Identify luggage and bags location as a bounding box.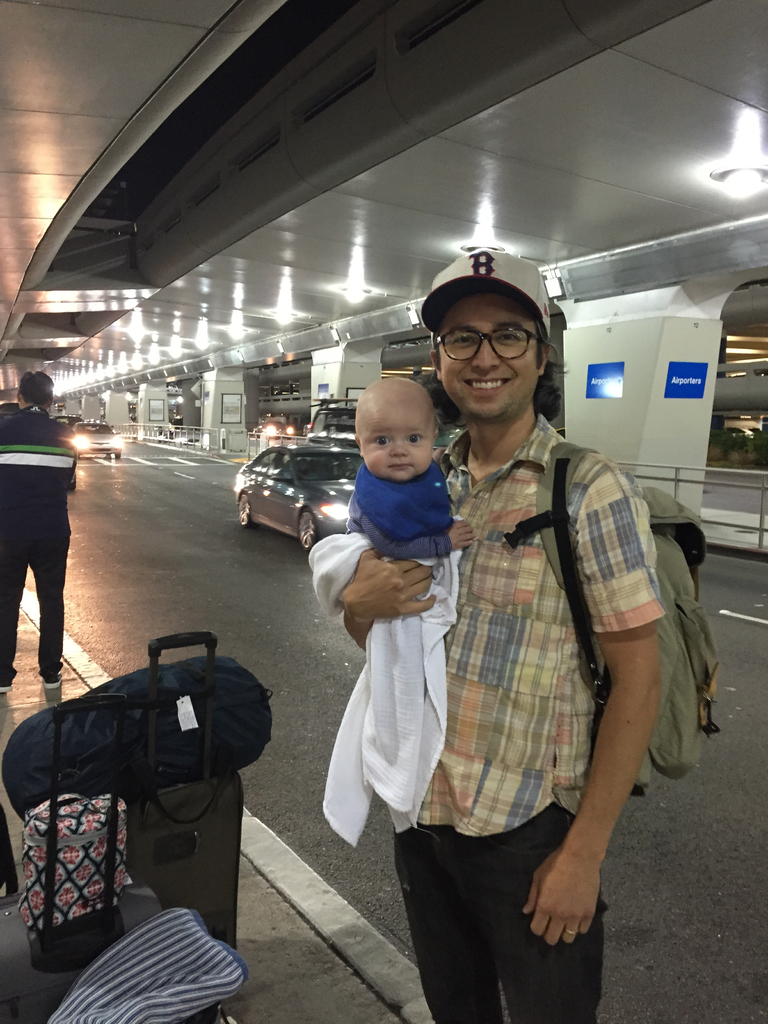
l=0, t=663, r=264, b=811.
